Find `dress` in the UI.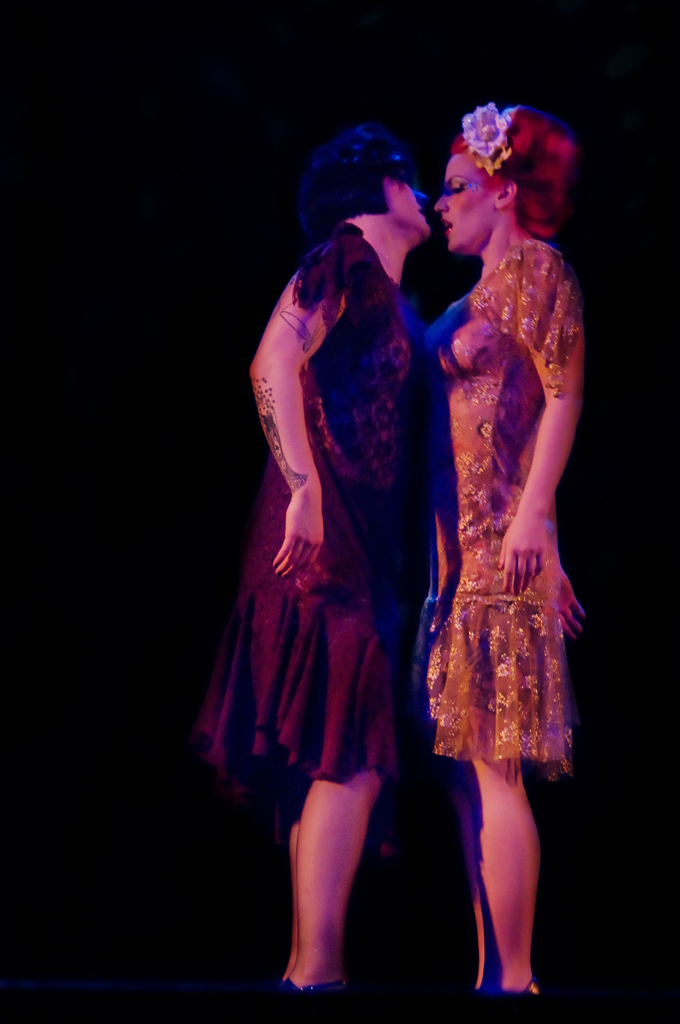
UI element at x1=191 y1=221 x2=416 y2=786.
